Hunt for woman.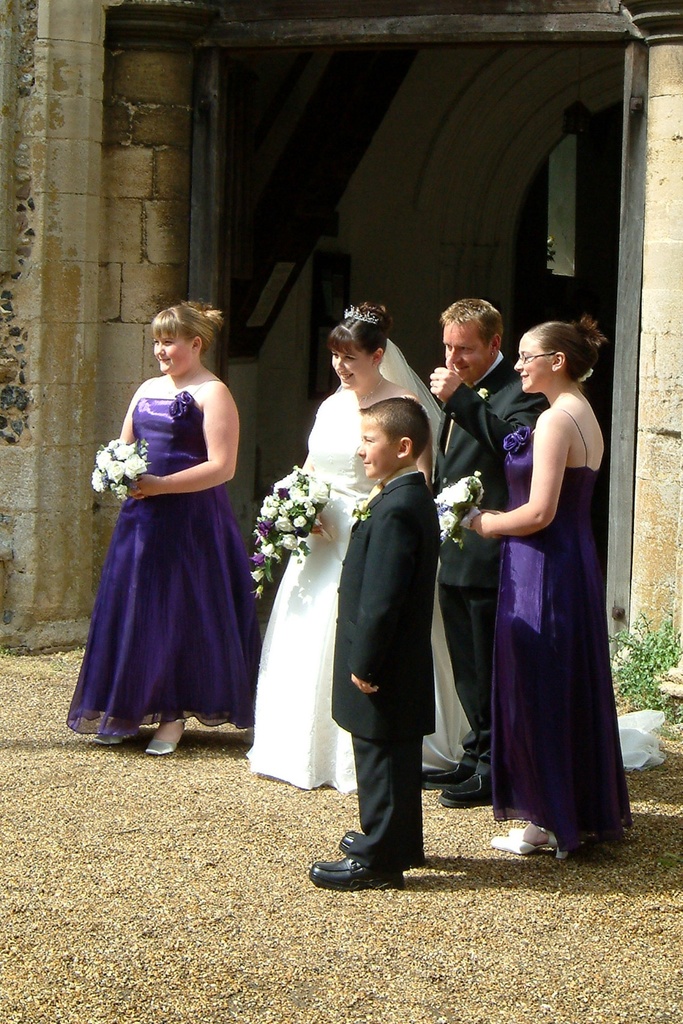
Hunted down at 62, 306, 263, 755.
